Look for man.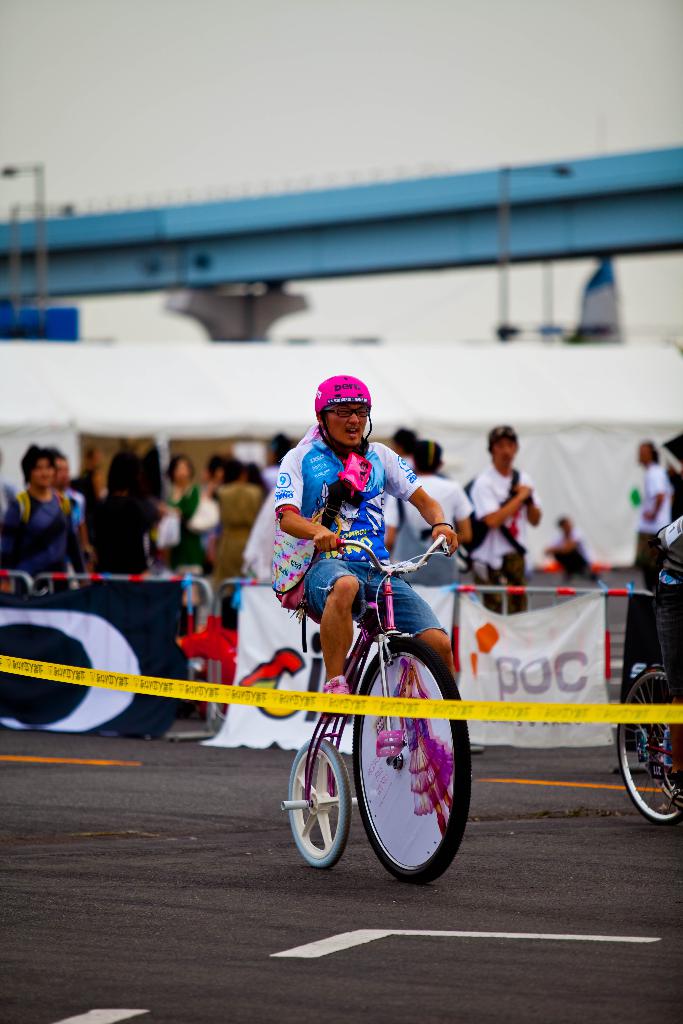
Found: [4, 438, 91, 600].
